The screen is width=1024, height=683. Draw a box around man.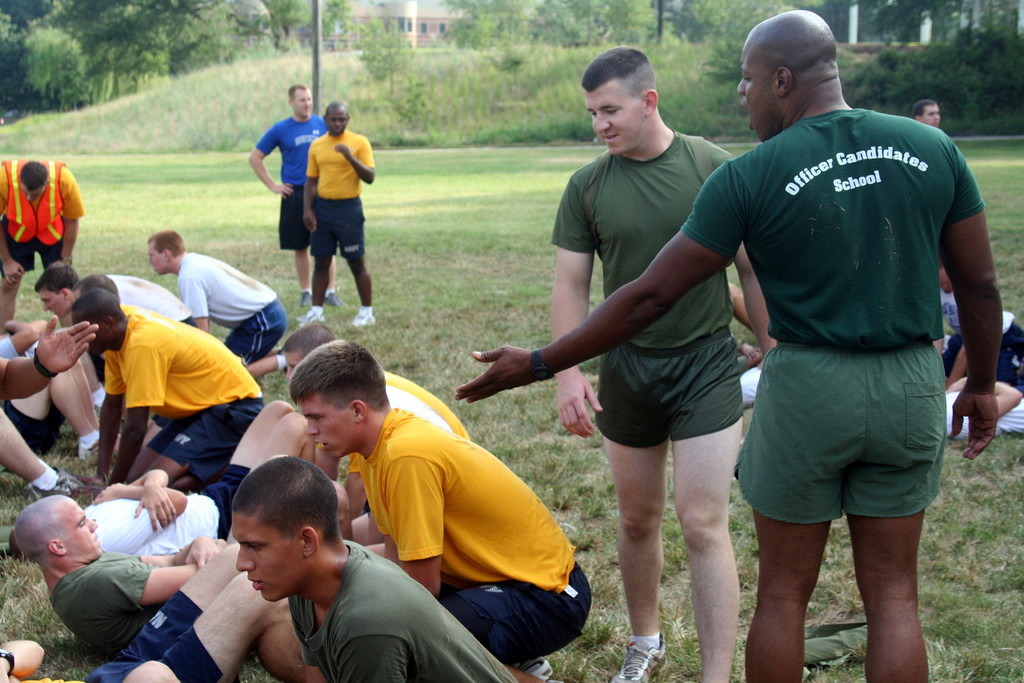
select_region(0, 310, 124, 460).
